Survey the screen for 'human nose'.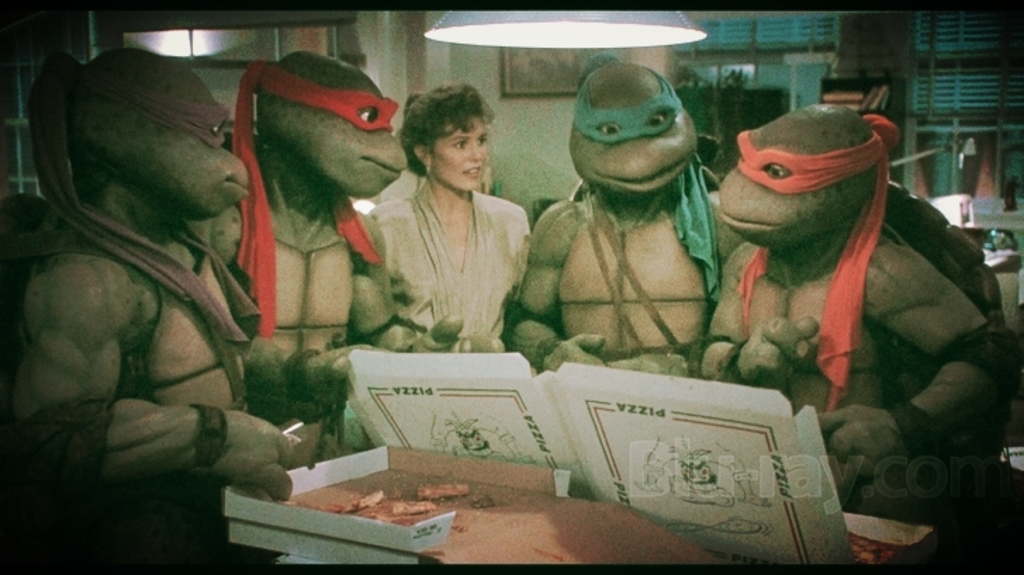
Survey found: left=468, top=141, right=482, bottom=162.
